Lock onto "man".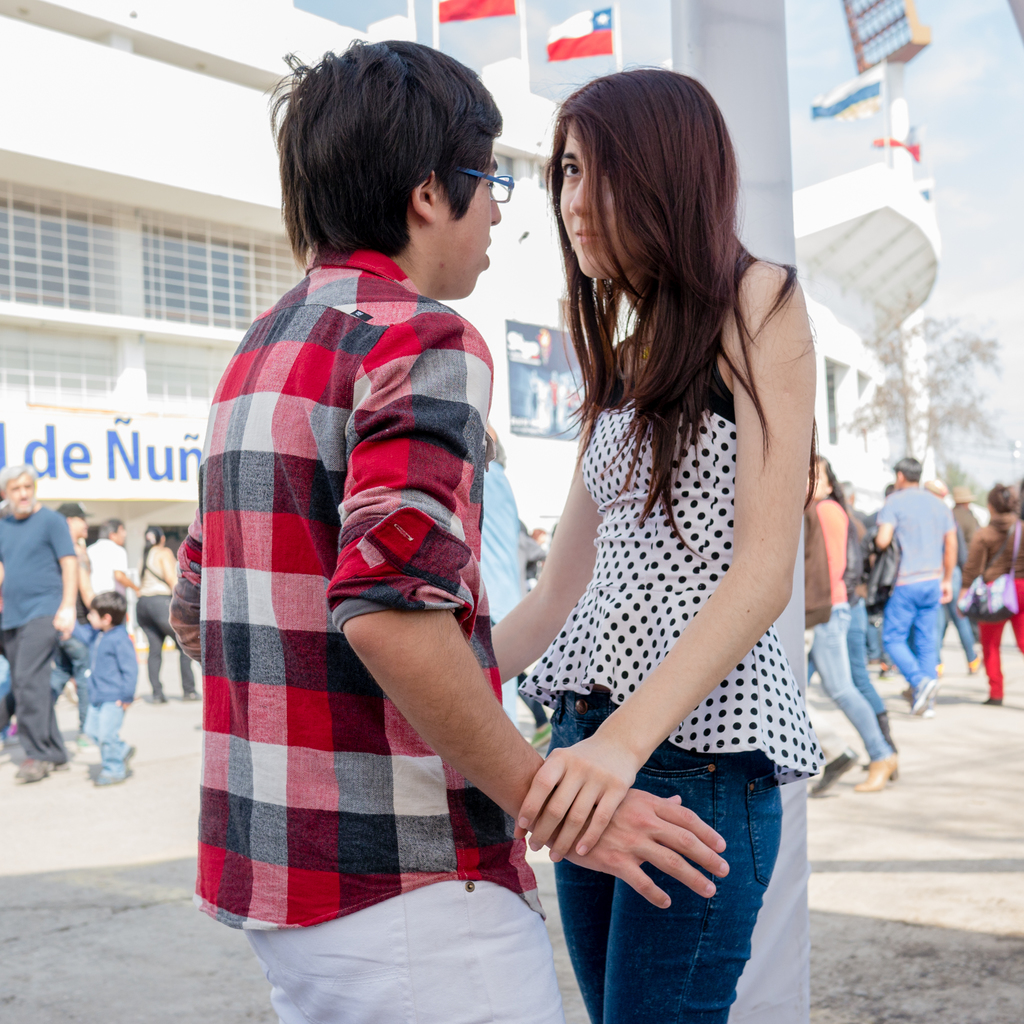
Locked: <box>949,489,984,627</box>.
